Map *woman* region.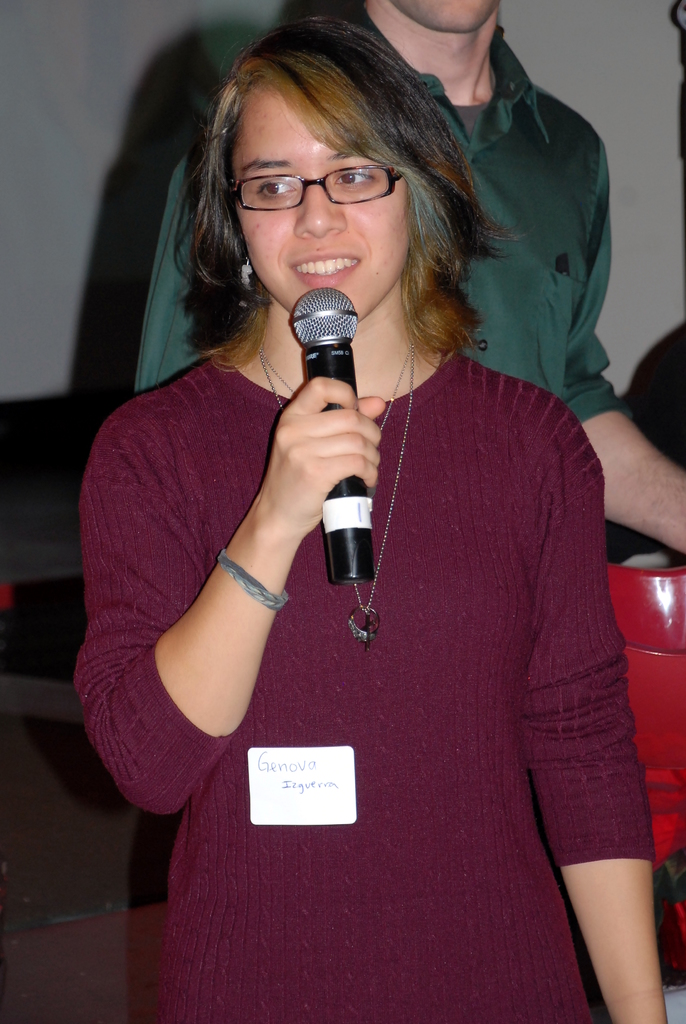
Mapped to <bbox>71, 11, 631, 1023</bbox>.
